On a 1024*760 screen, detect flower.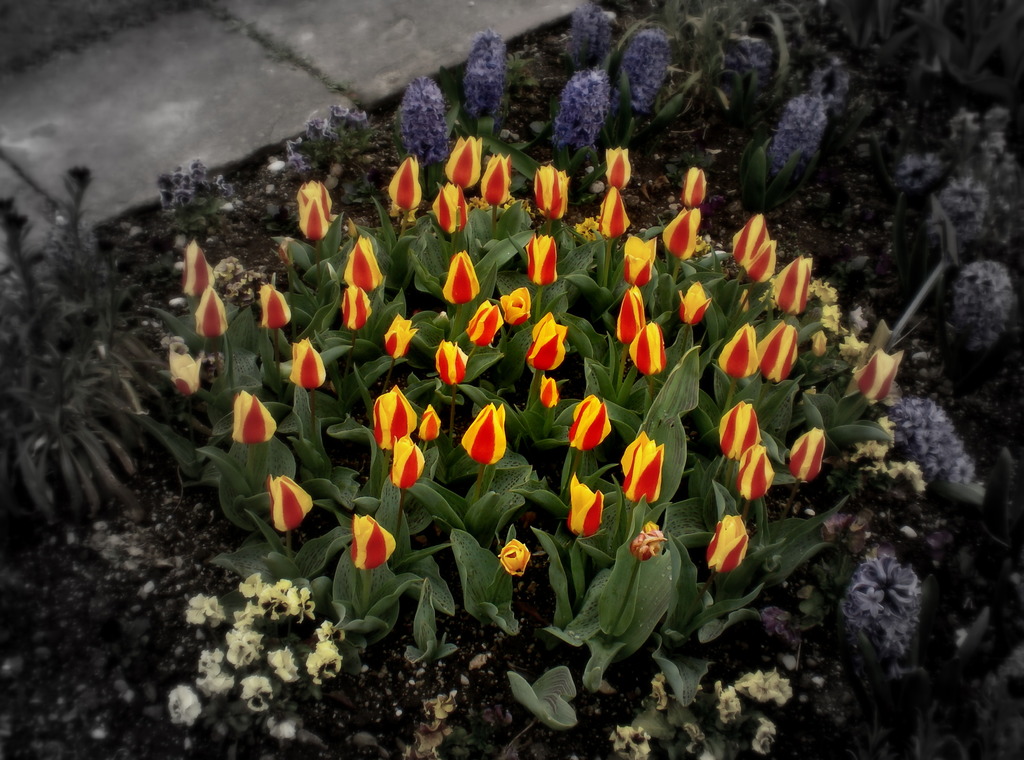
<box>164,682,203,723</box>.
